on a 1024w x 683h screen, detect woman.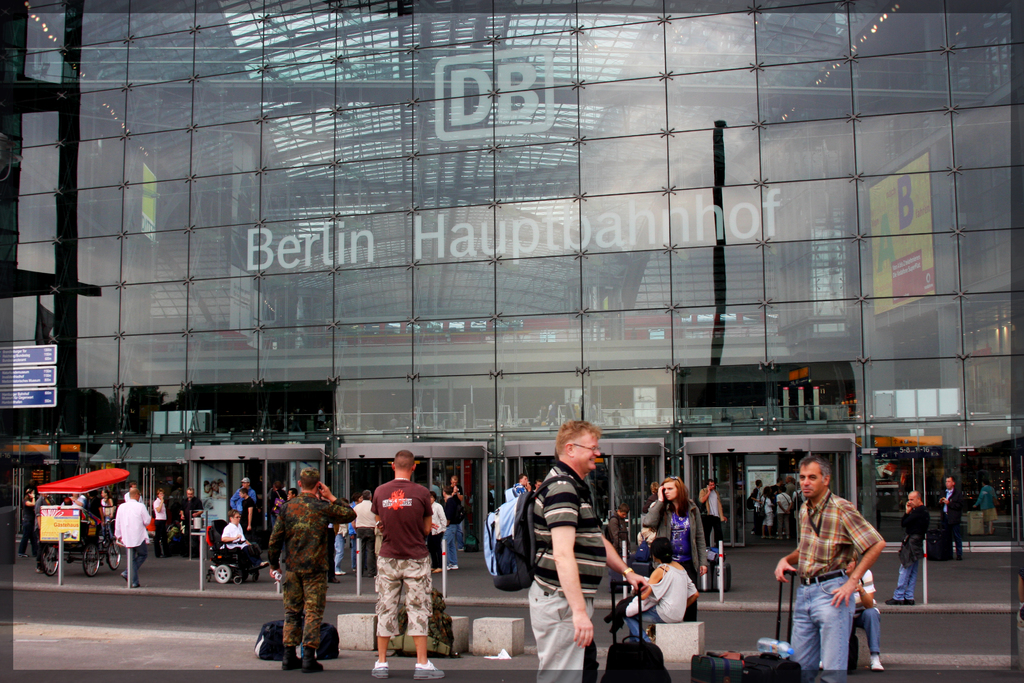
<region>97, 489, 114, 550</region>.
